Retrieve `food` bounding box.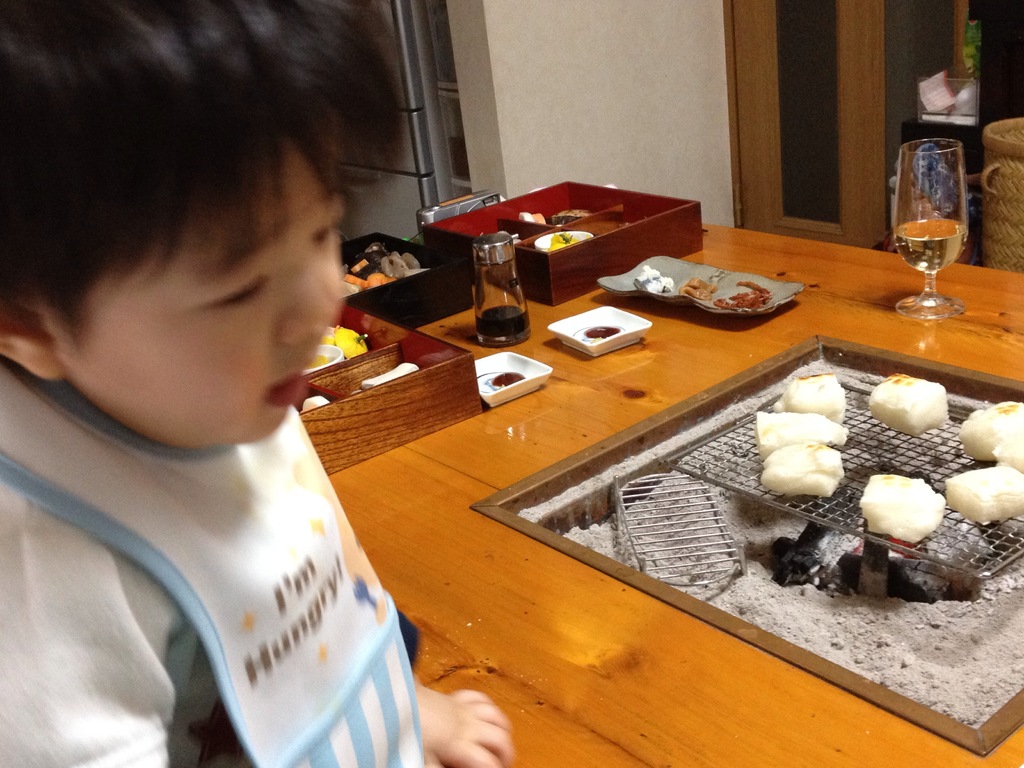
Bounding box: rect(516, 210, 531, 222).
